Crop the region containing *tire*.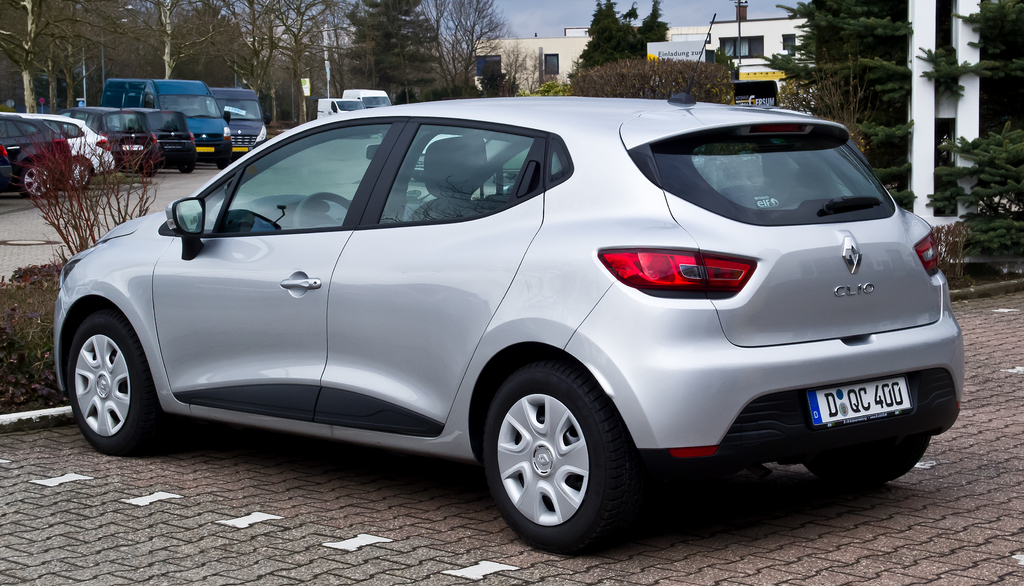
Crop region: (left=220, top=150, right=230, bottom=170).
